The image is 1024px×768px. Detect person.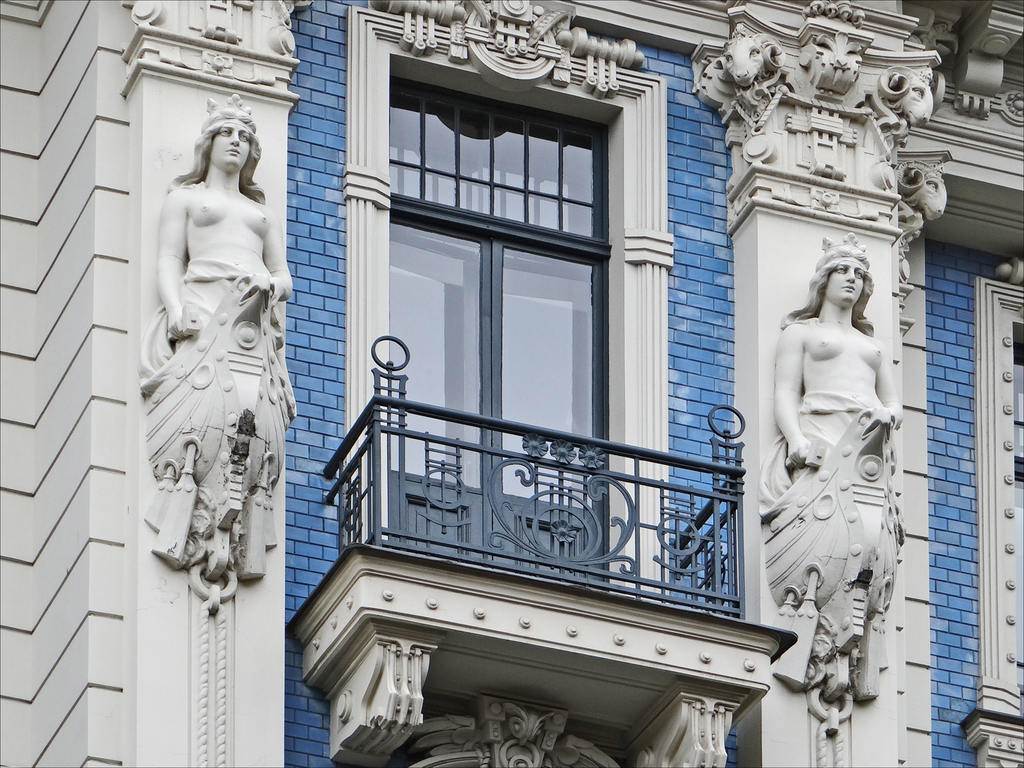
Detection: <region>767, 231, 908, 517</region>.
